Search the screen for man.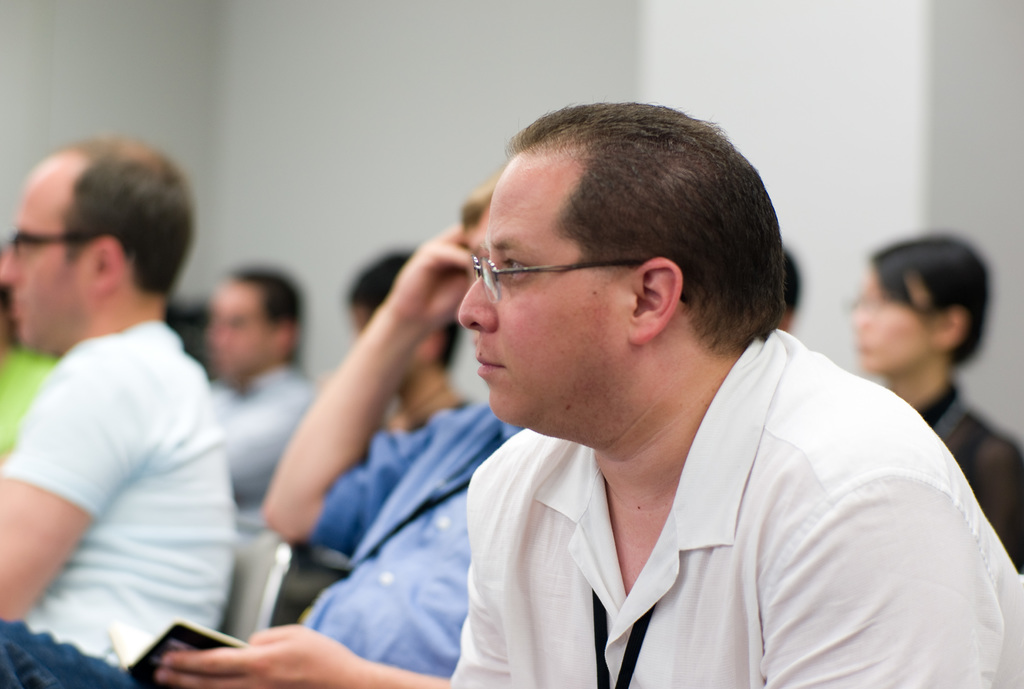
Found at box=[262, 172, 523, 681].
